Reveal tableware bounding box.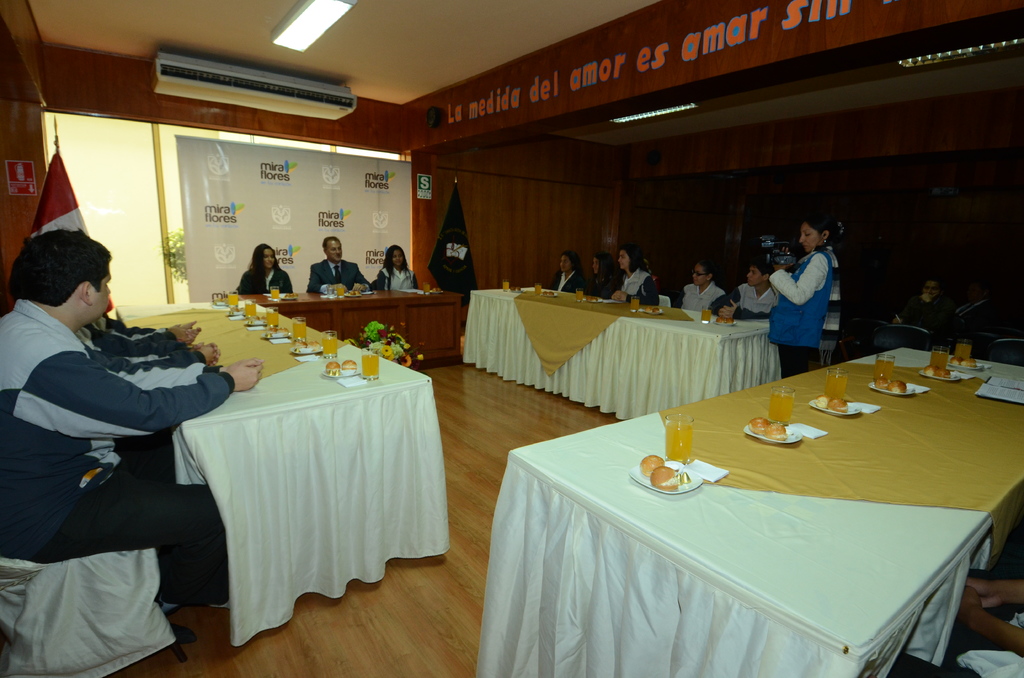
Revealed: select_region(701, 307, 712, 323).
